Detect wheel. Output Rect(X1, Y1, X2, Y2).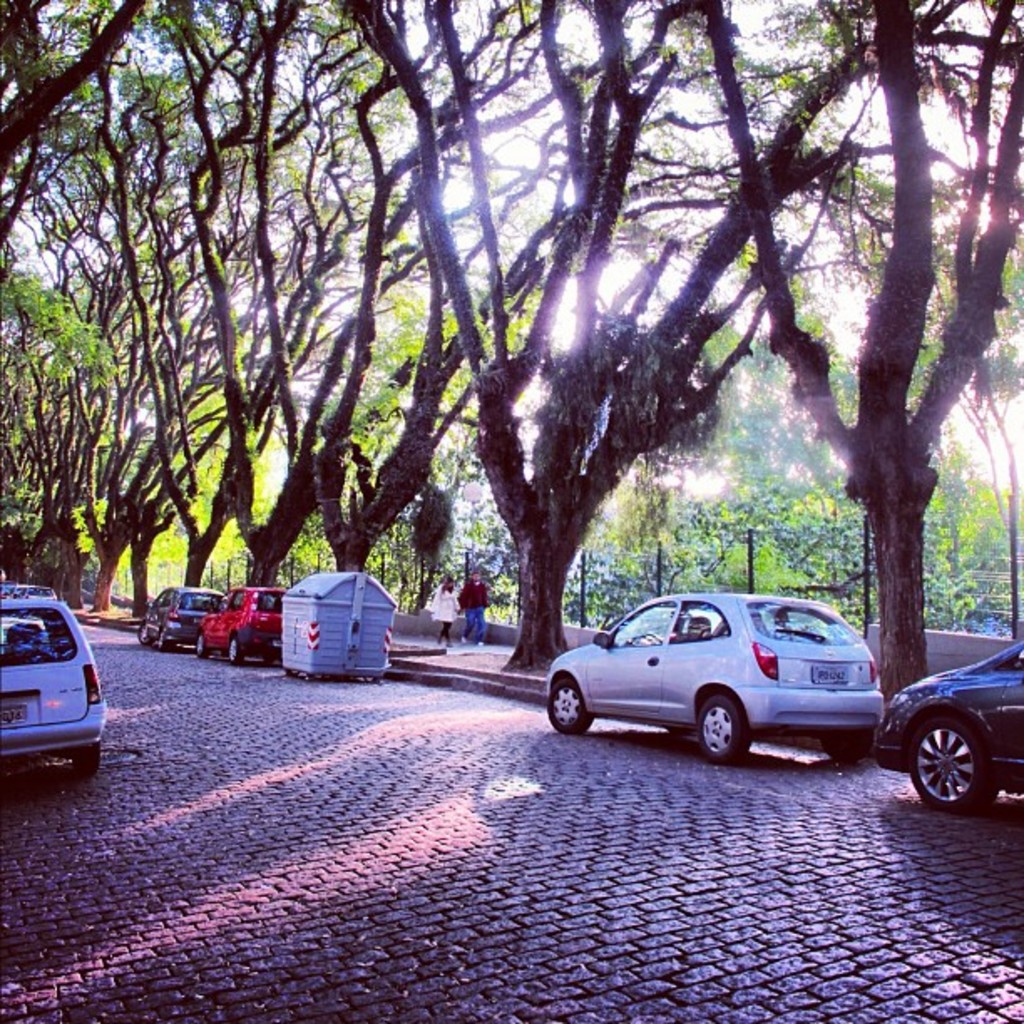
Rect(694, 693, 760, 765).
